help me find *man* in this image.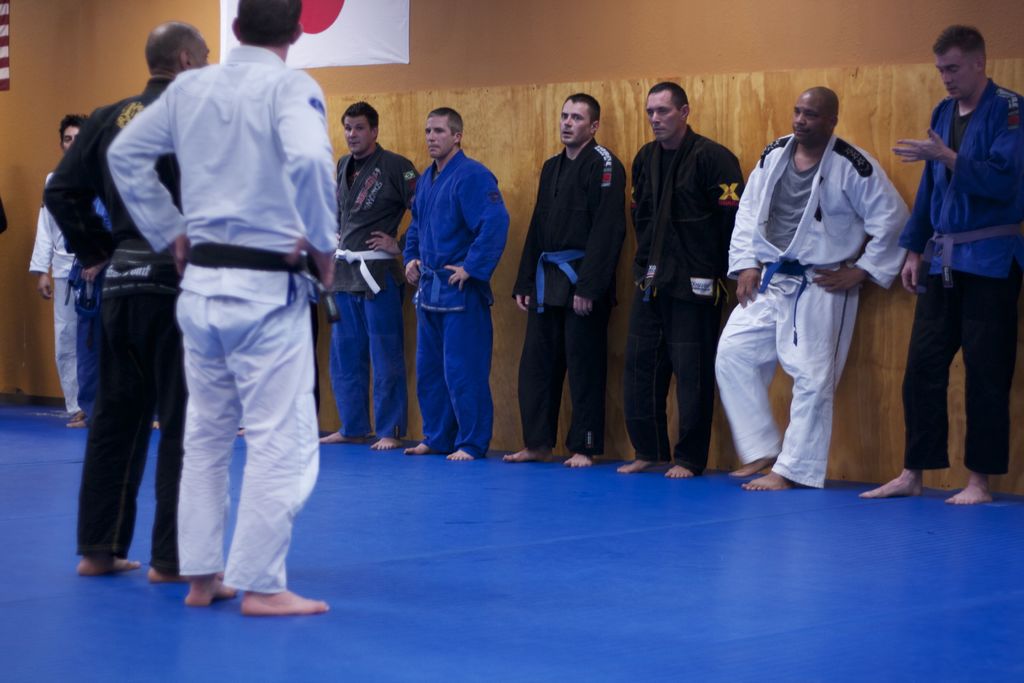
Found it: bbox=[899, 20, 1023, 499].
